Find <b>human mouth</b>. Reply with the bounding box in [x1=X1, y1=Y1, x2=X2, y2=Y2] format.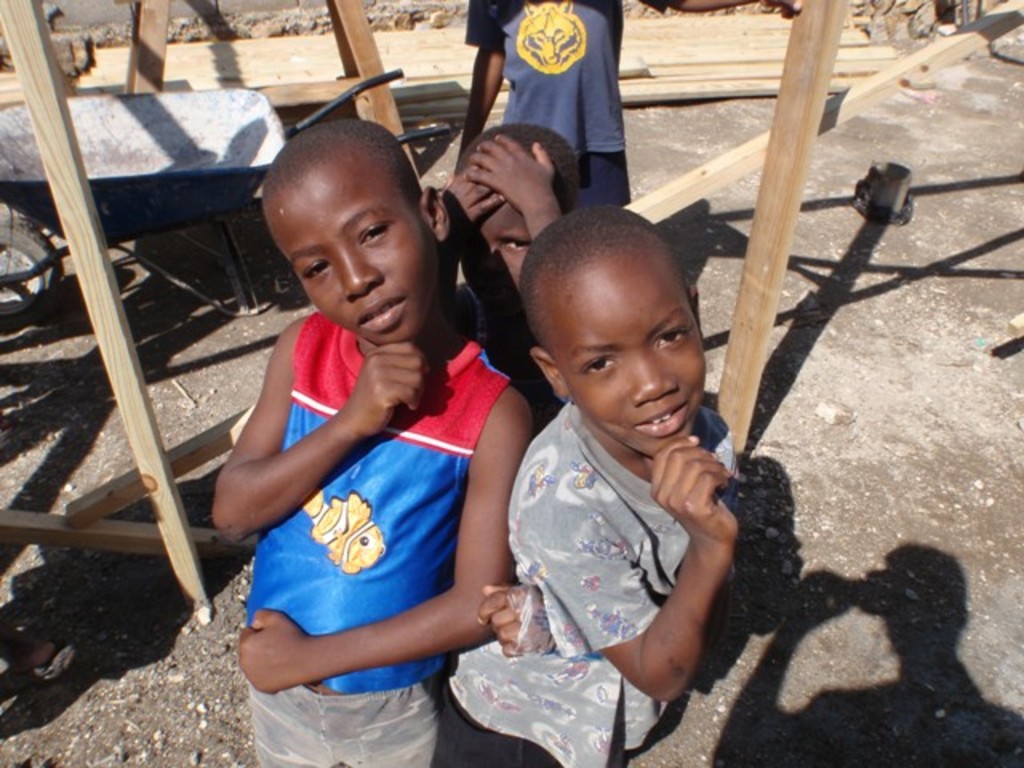
[x1=634, y1=403, x2=696, y2=437].
